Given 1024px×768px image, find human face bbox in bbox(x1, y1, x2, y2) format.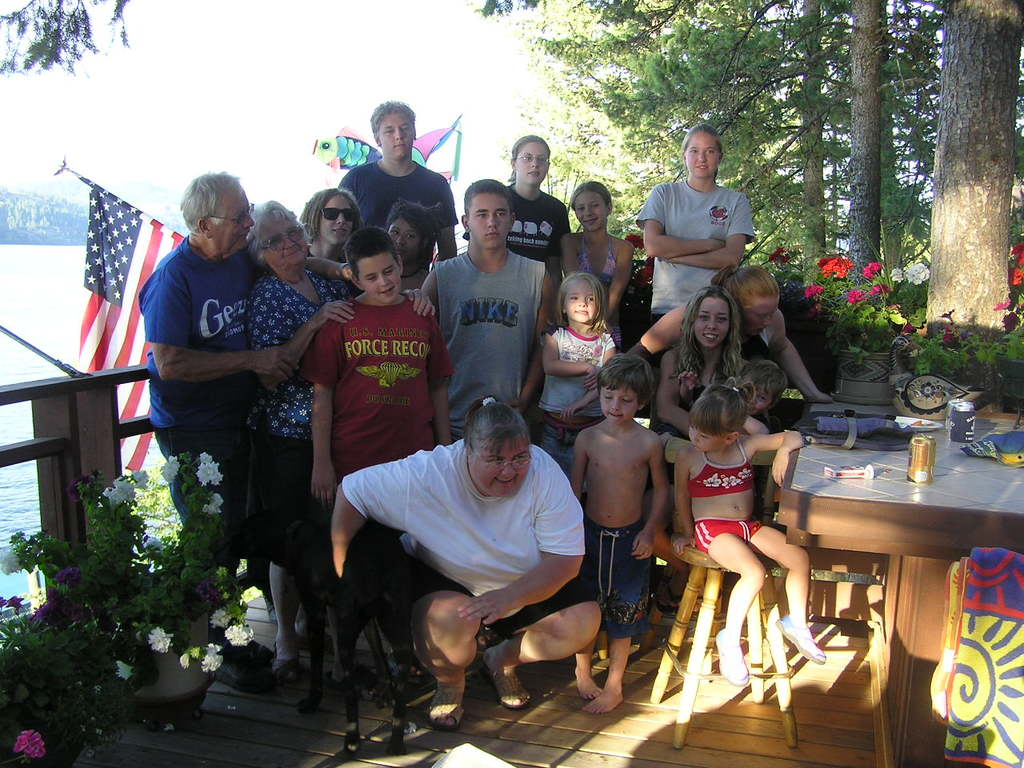
bbox(354, 254, 402, 303).
